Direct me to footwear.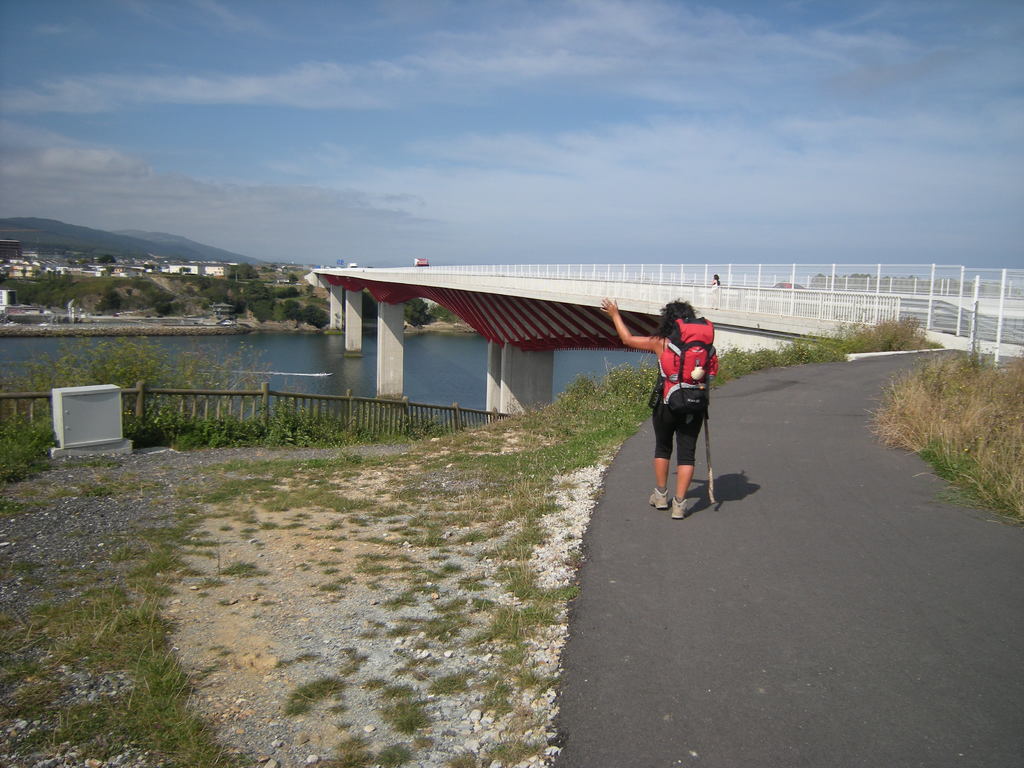
Direction: bbox(647, 483, 669, 515).
